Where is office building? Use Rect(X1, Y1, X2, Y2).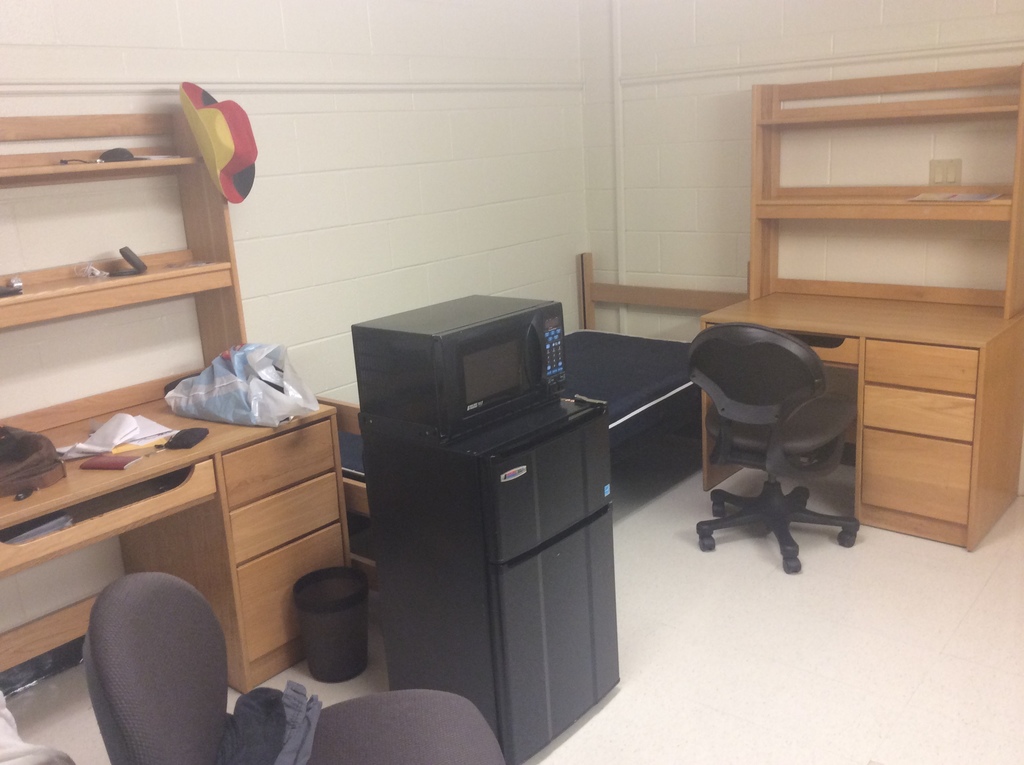
Rect(0, 0, 1023, 764).
